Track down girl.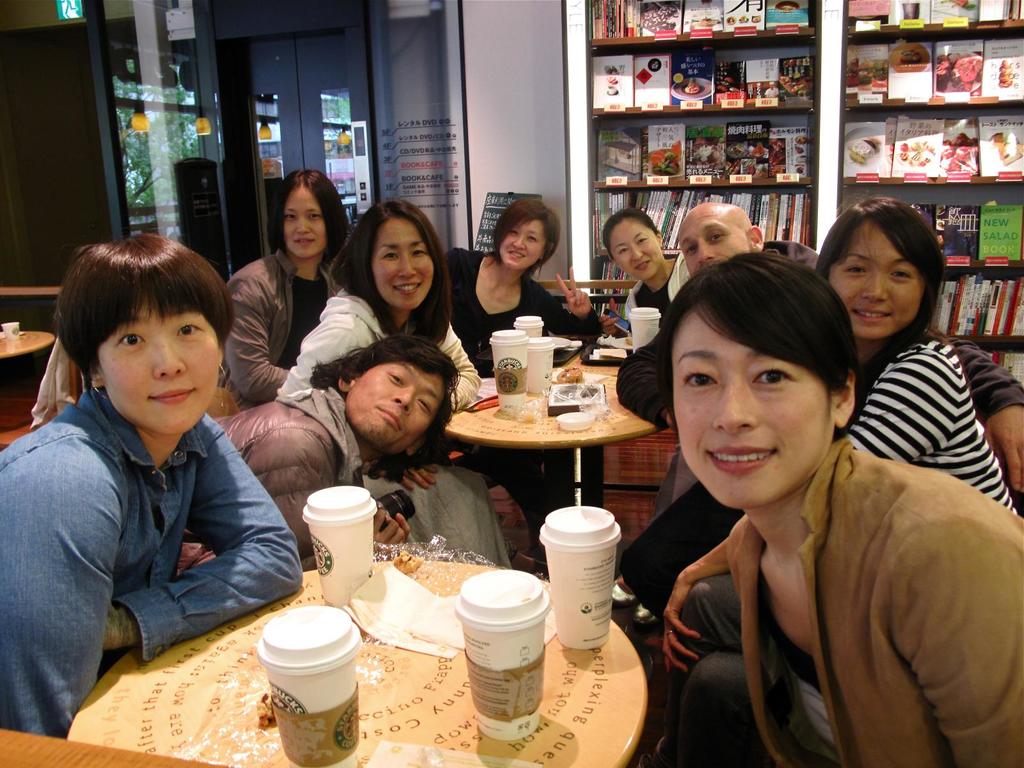
Tracked to Rect(604, 209, 694, 327).
